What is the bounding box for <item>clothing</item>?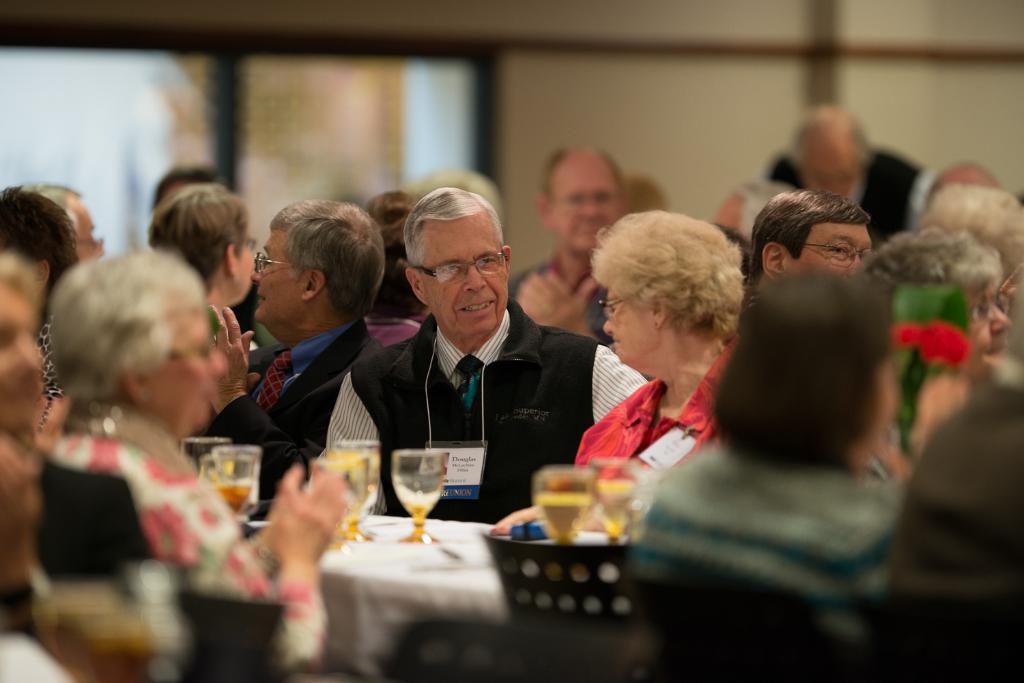
(634, 435, 899, 632).
